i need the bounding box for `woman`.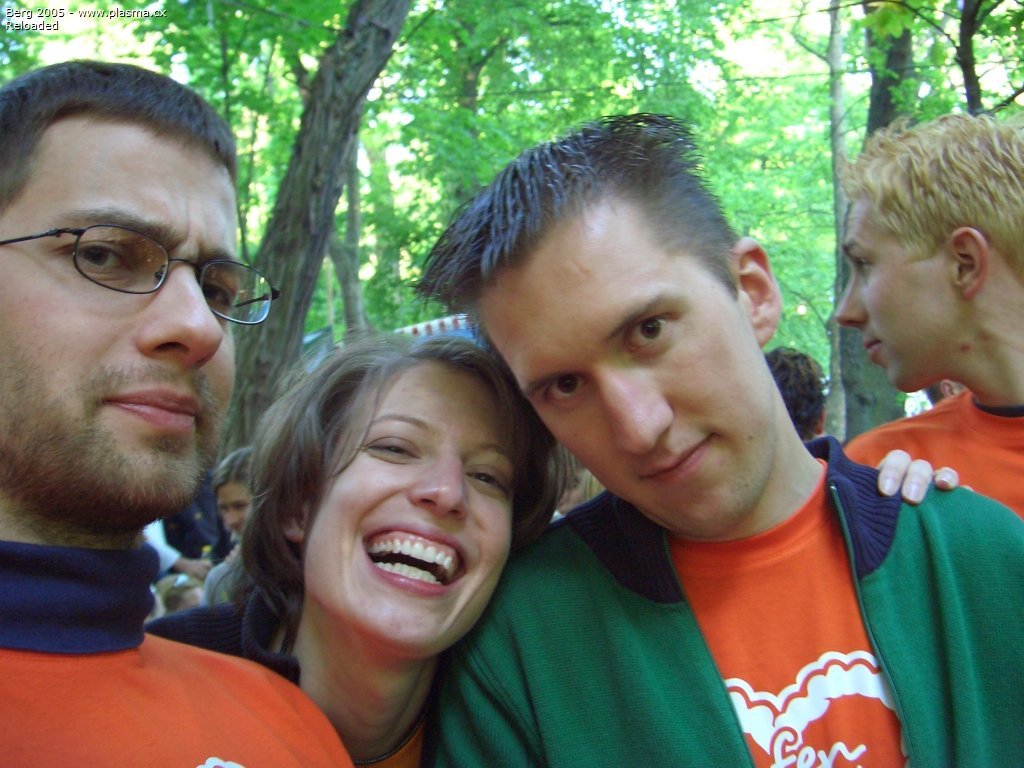
Here it is: 150:330:562:767.
